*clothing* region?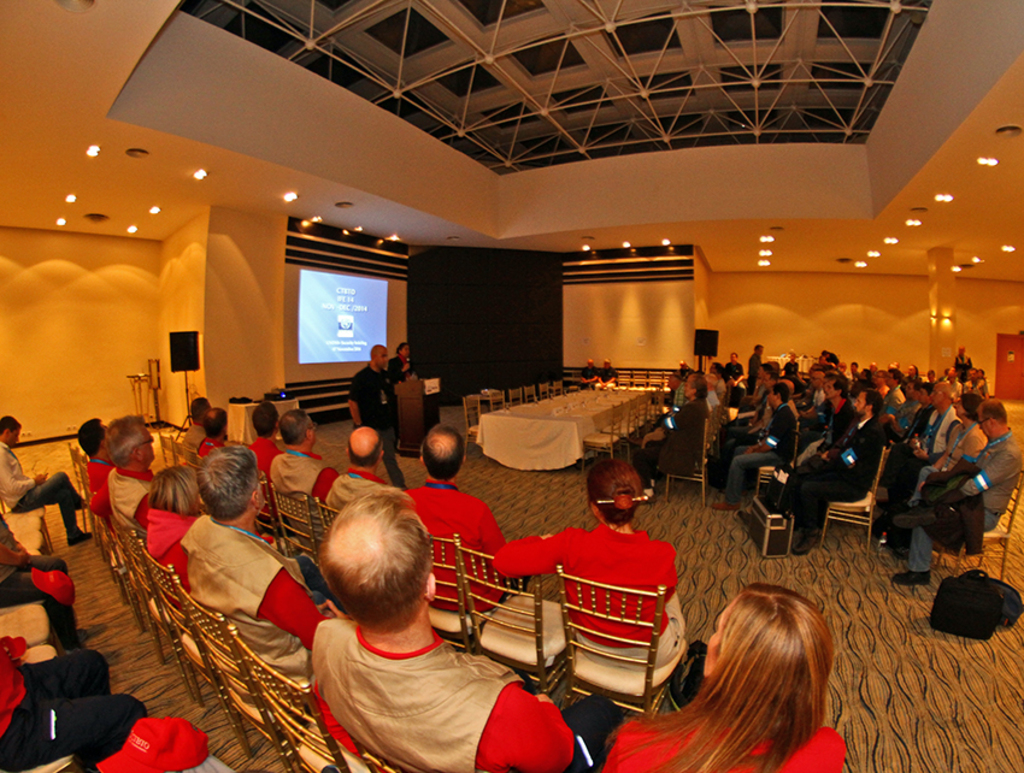
x1=576, y1=367, x2=596, y2=382
